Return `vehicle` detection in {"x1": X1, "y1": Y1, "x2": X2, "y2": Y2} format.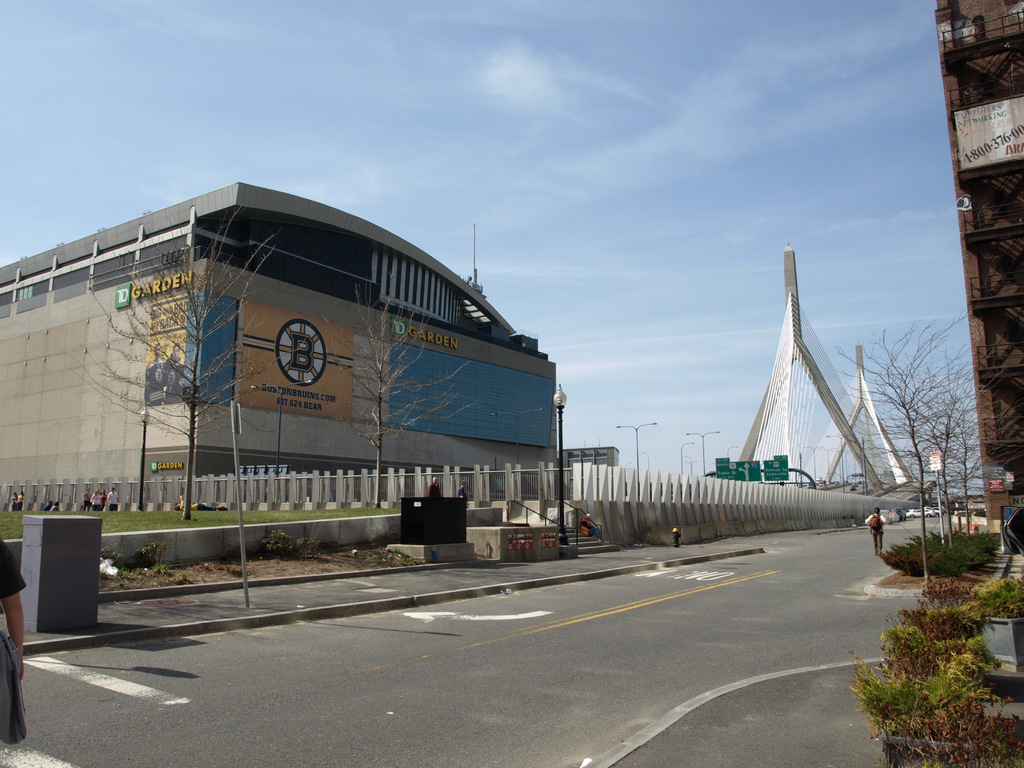
{"x1": 861, "y1": 508, "x2": 901, "y2": 525}.
